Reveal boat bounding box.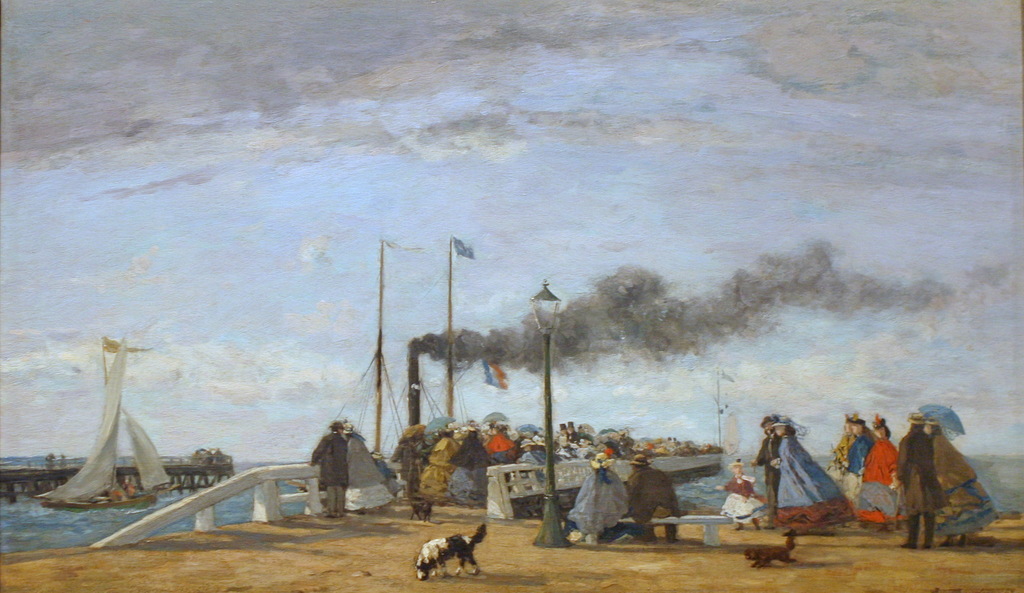
Revealed: {"x1": 115, "y1": 403, "x2": 180, "y2": 498}.
